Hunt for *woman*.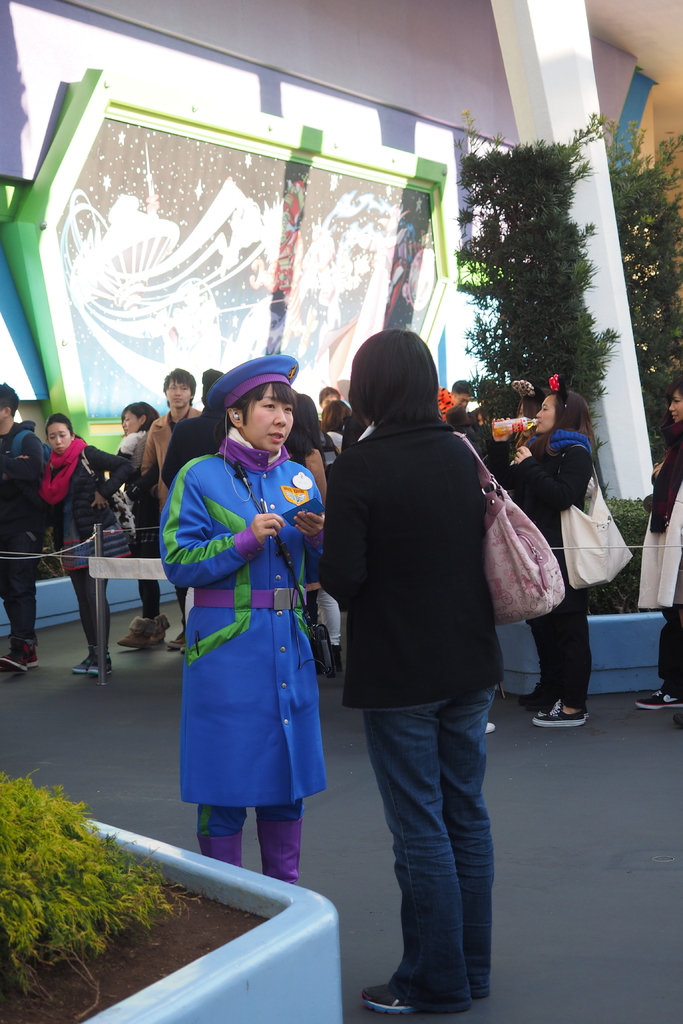
Hunted down at <box>164,335,340,864</box>.
